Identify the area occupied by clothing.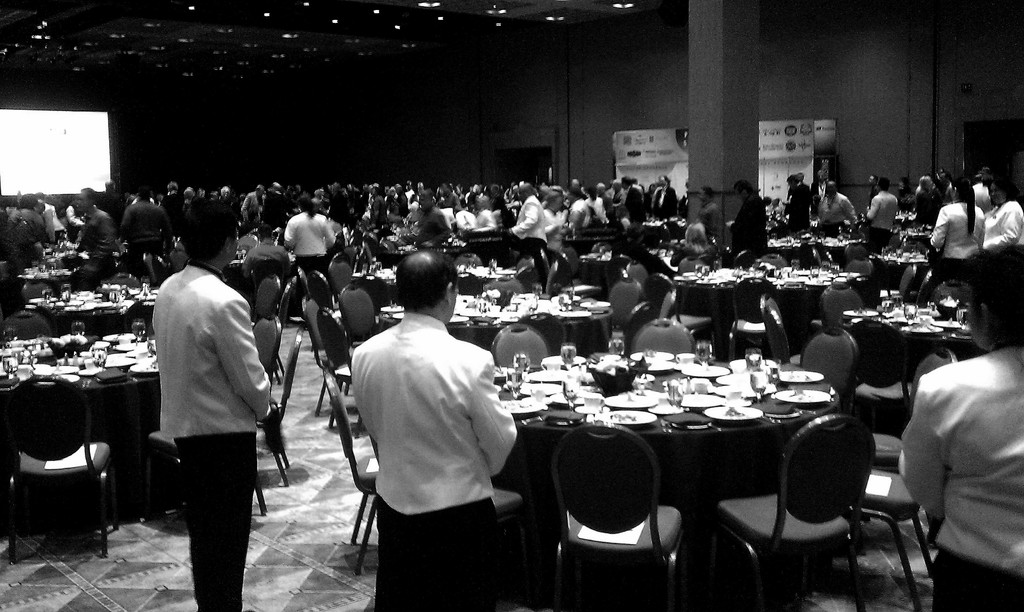
Area: (690,181,717,245).
